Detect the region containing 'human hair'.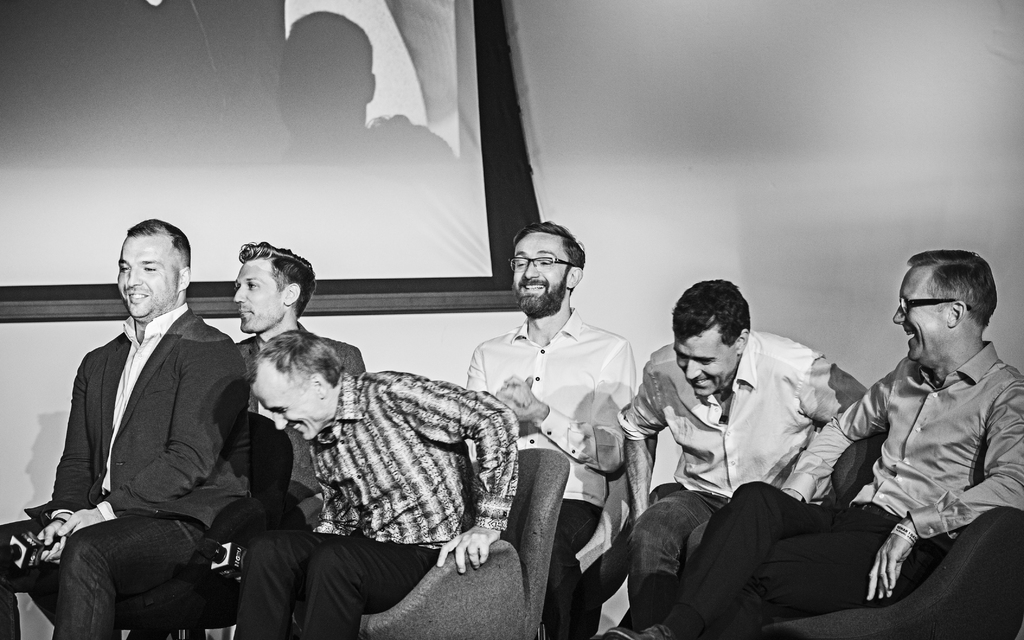
crop(245, 326, 345, 388).
